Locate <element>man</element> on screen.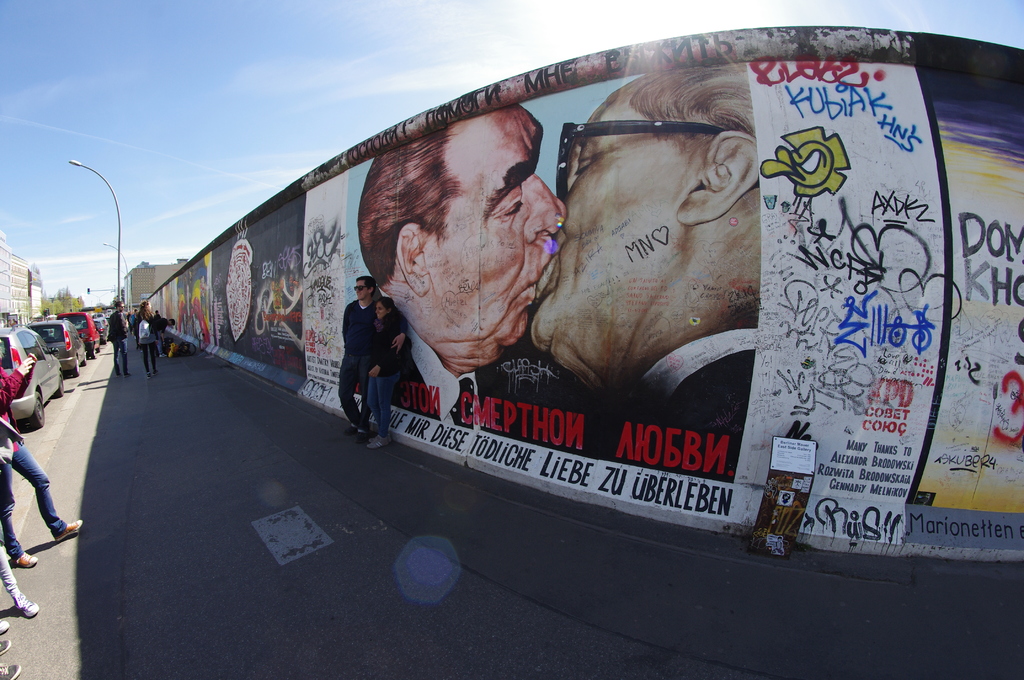
On screen at 337 279 370 430.
